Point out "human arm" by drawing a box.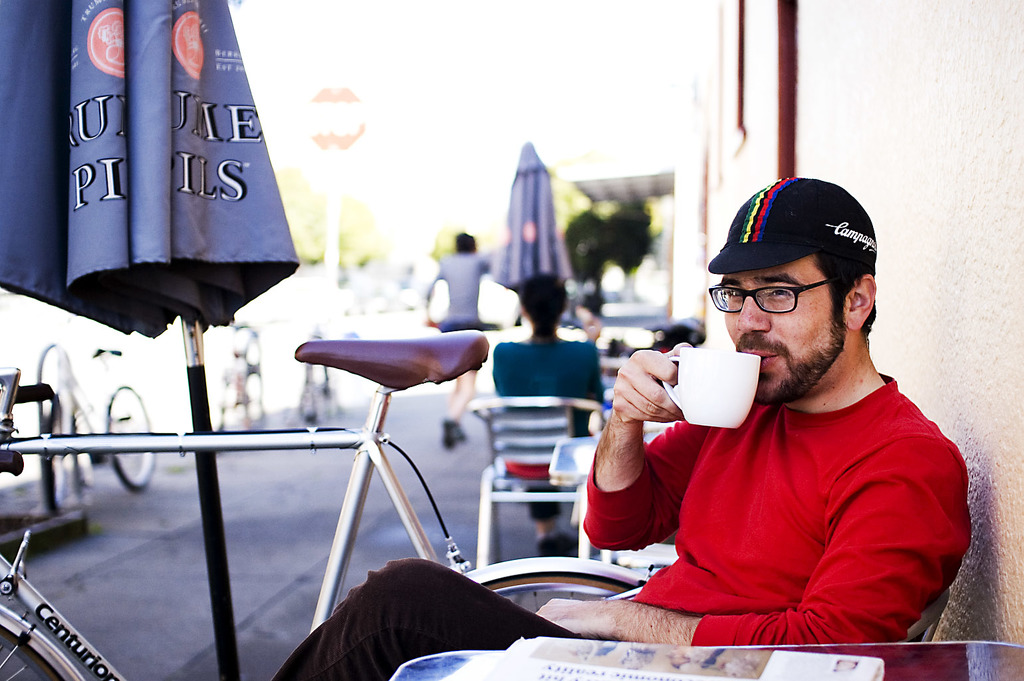
430 277 442 314.
